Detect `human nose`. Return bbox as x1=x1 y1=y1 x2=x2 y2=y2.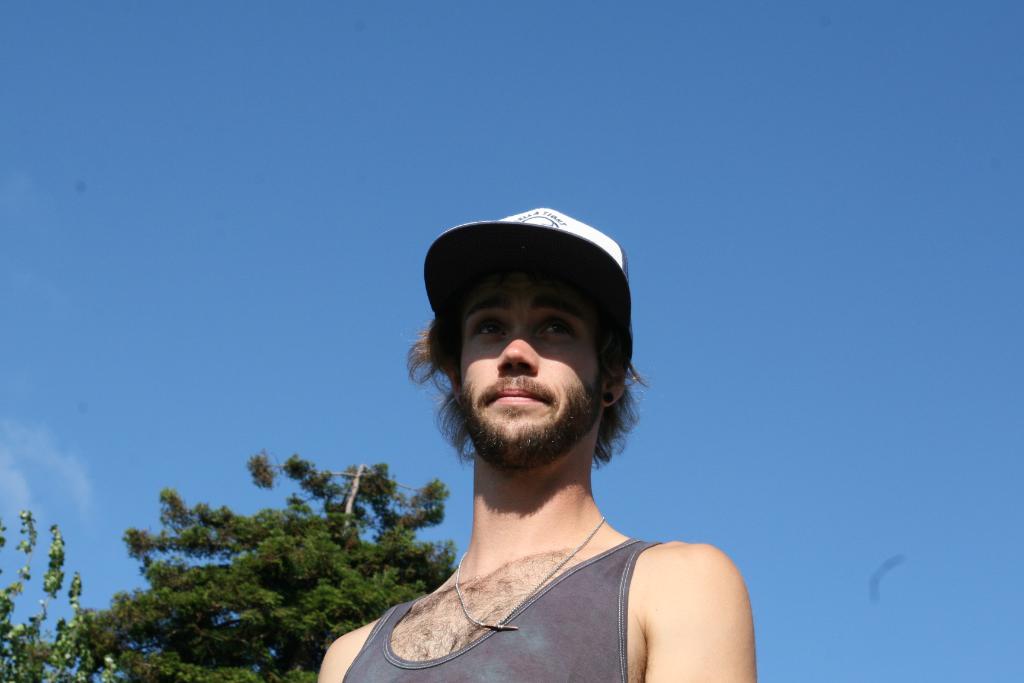
x1=492 y1=325 x2=537 y2=372.
